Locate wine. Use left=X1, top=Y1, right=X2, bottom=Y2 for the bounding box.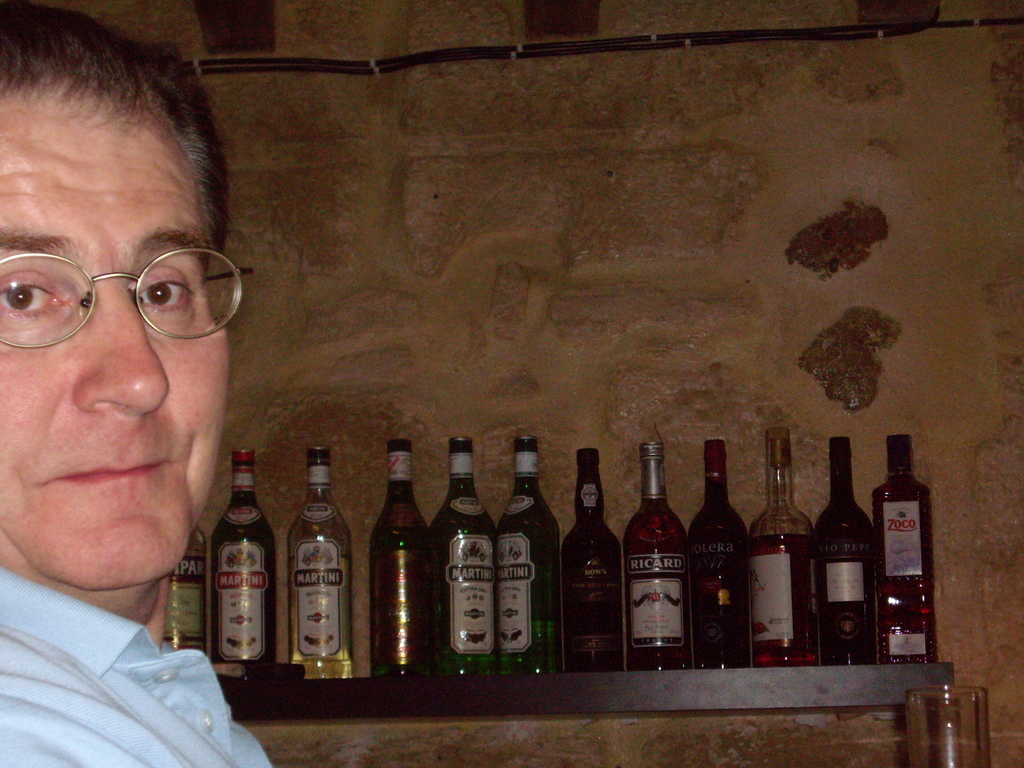
left=871, top=415, right=940, bottom=655.
